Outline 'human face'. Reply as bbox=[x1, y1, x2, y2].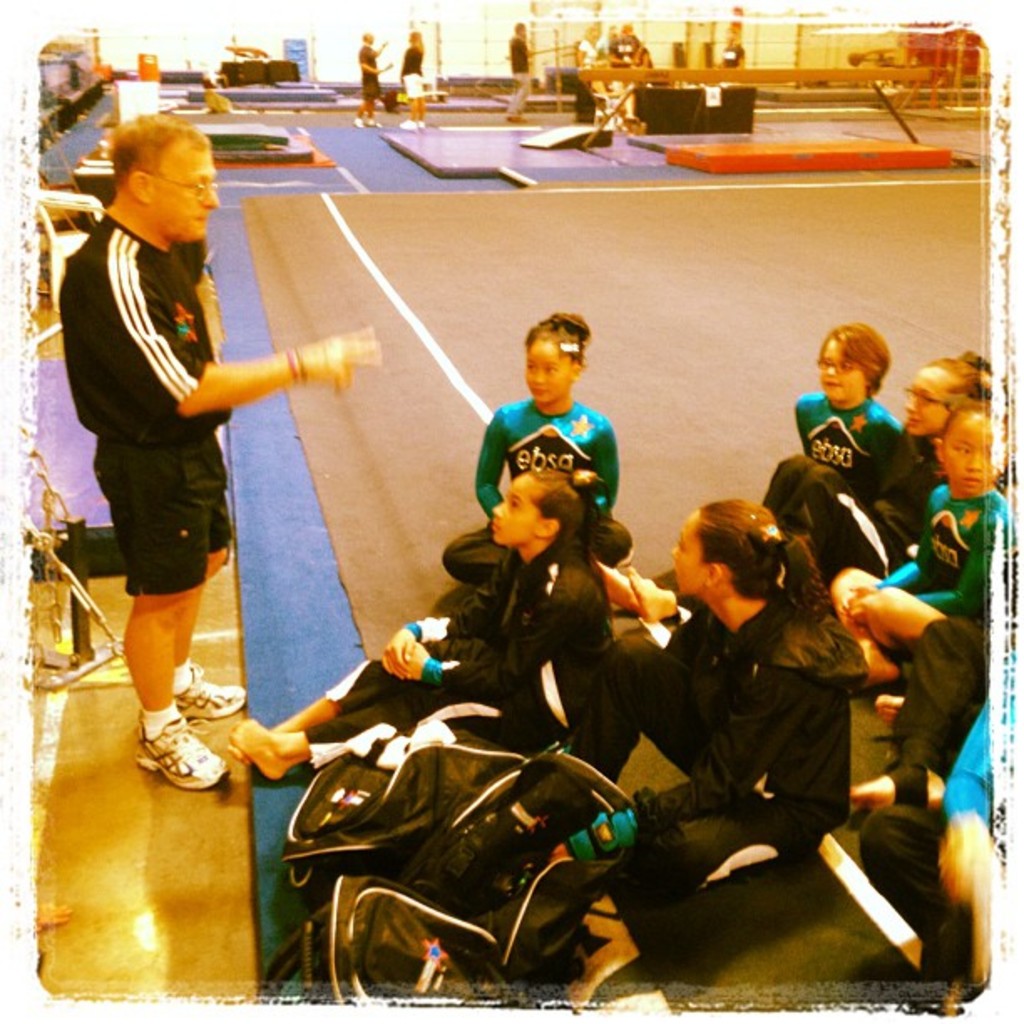
bbox=[156, 156, 214, 239].
